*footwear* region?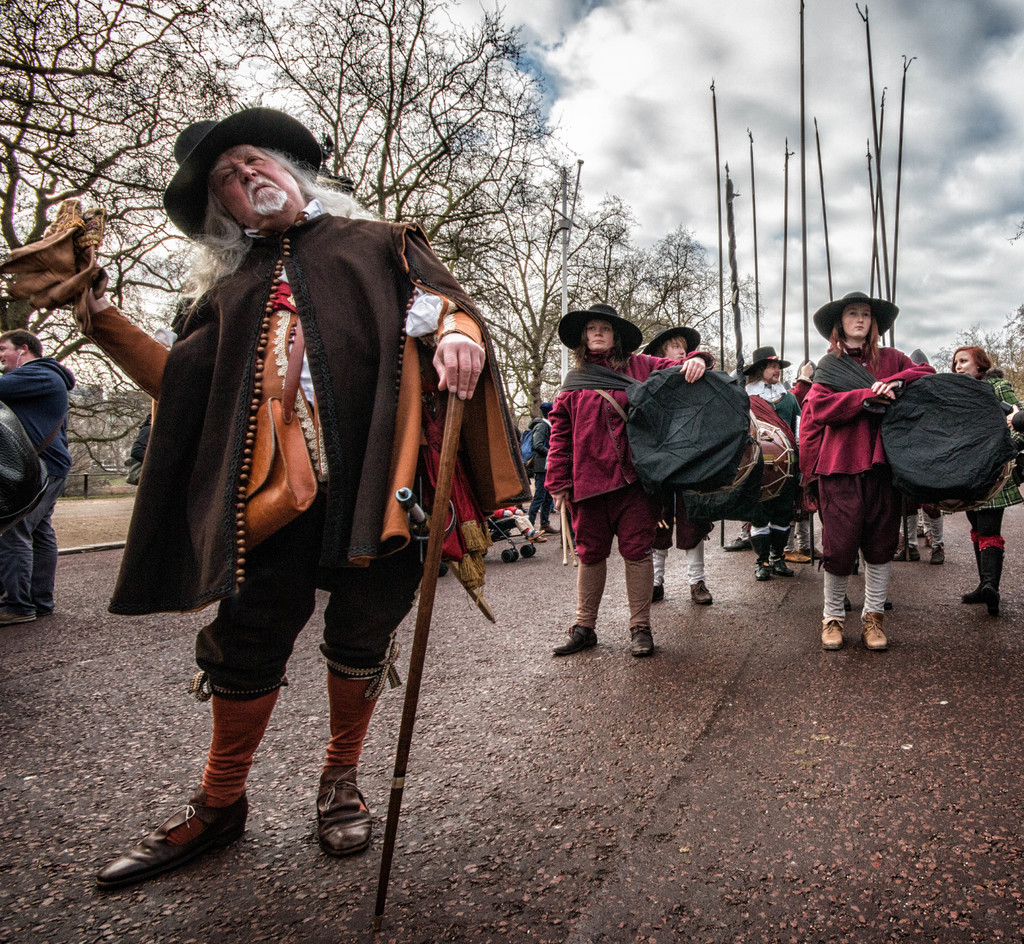
<bbox>898, 542, 917, 562</bbox>
